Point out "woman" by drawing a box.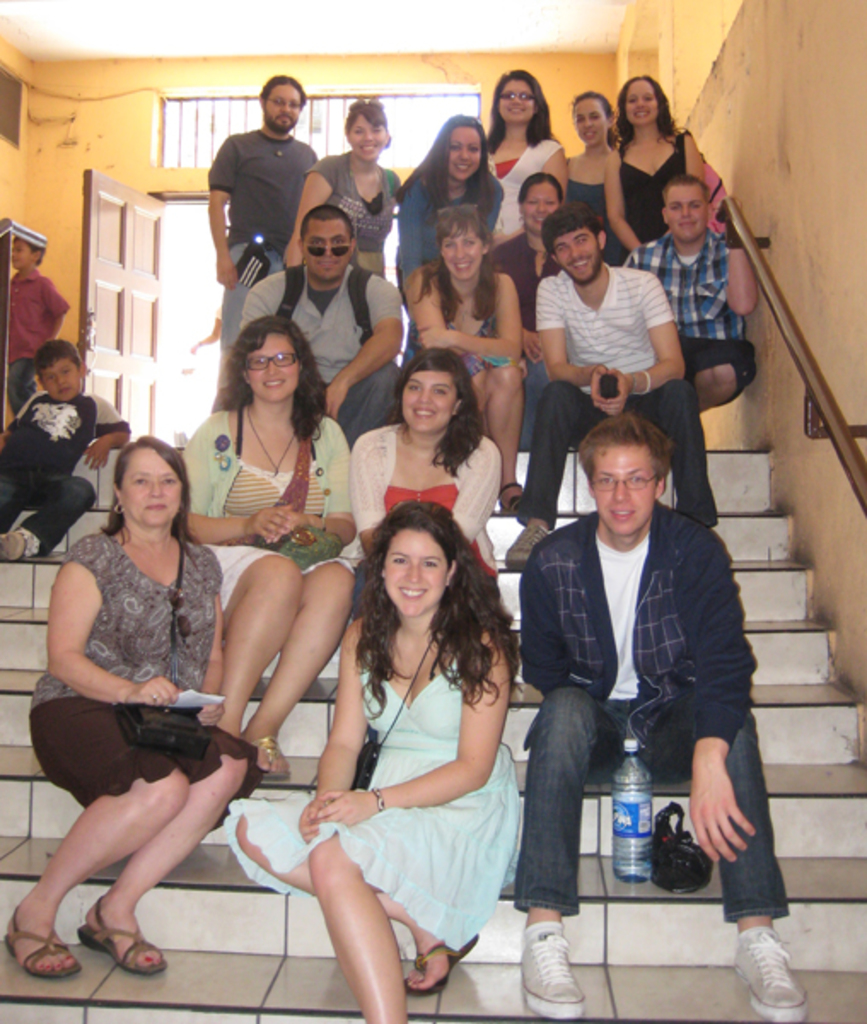
BBox(401, 203, 526, 515).
